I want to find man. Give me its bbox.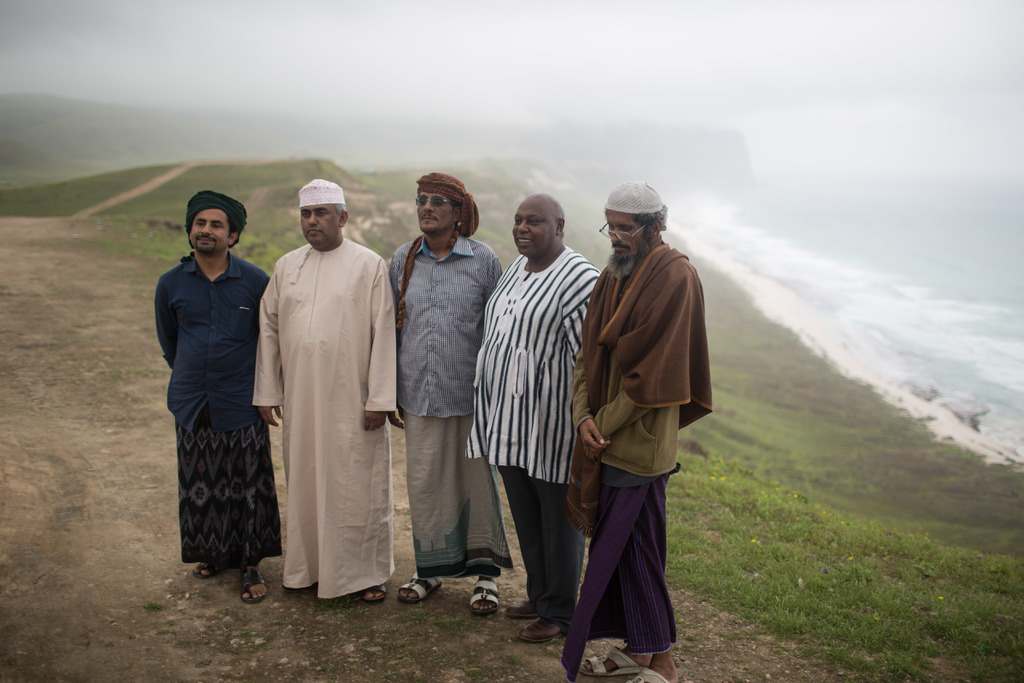
[381,163,511,621].
